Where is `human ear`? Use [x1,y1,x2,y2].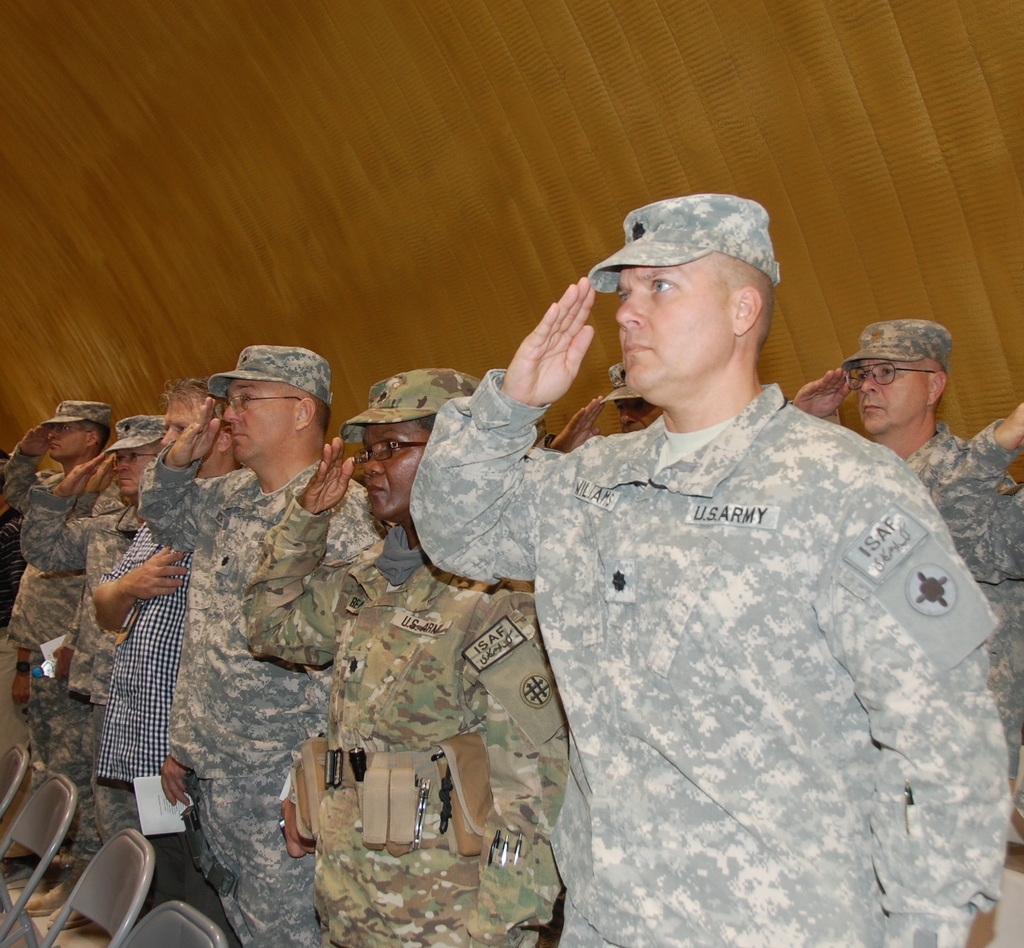
[218,427,233,450].
